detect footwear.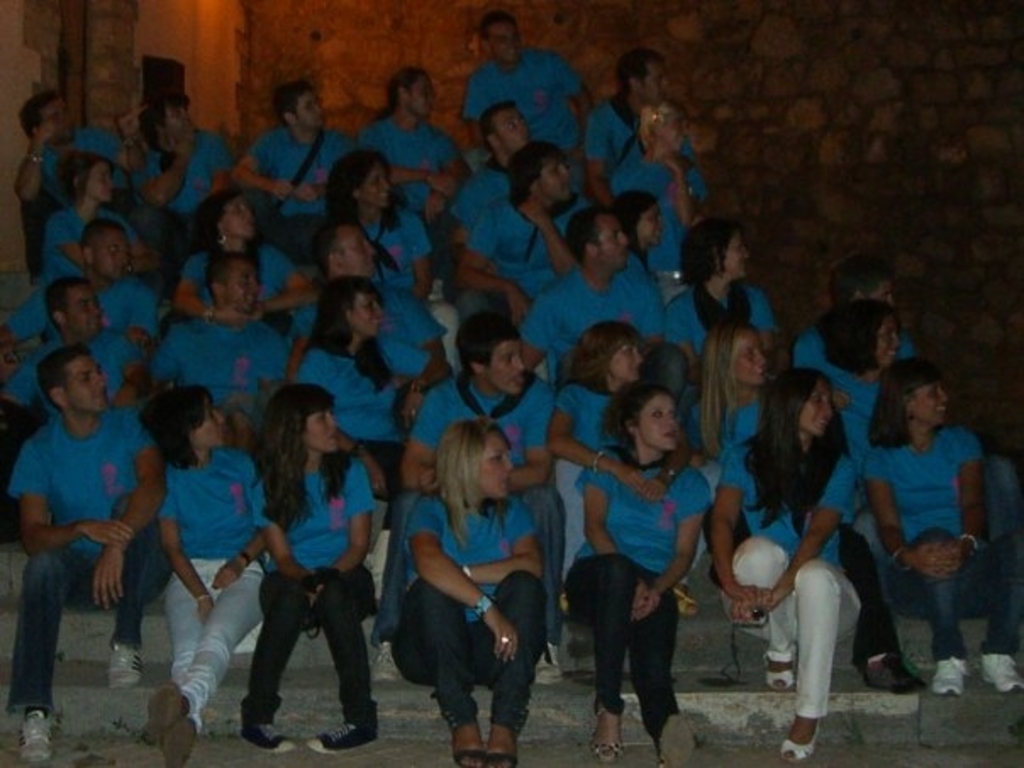
Detected at box=[163, 717, 195, 766].
